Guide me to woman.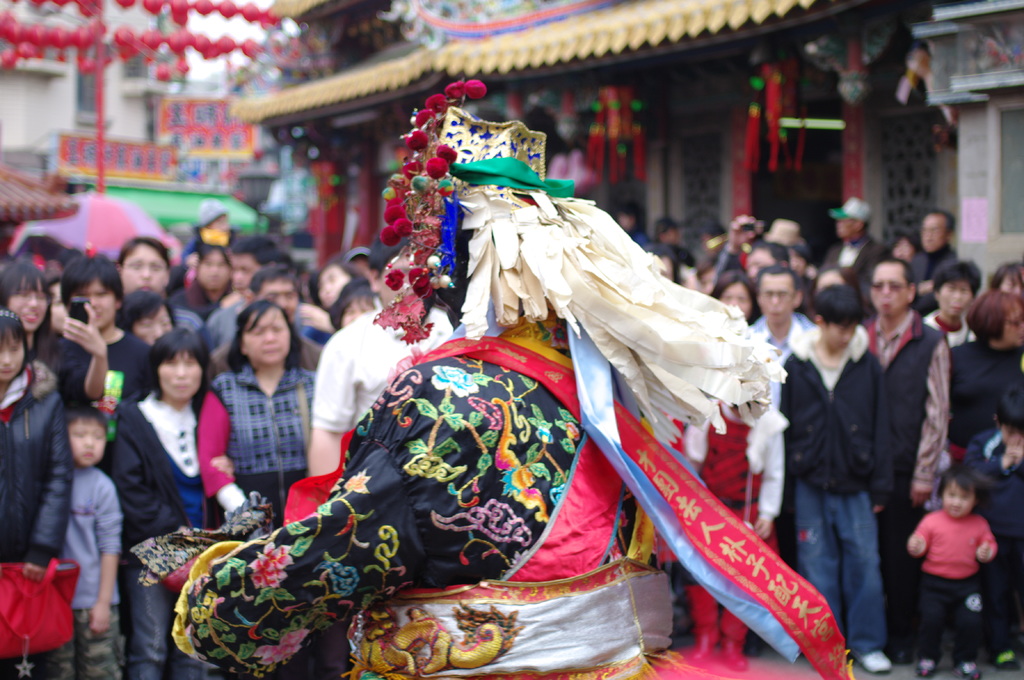
Guidance: box=[935, 289, 1023, 470].
